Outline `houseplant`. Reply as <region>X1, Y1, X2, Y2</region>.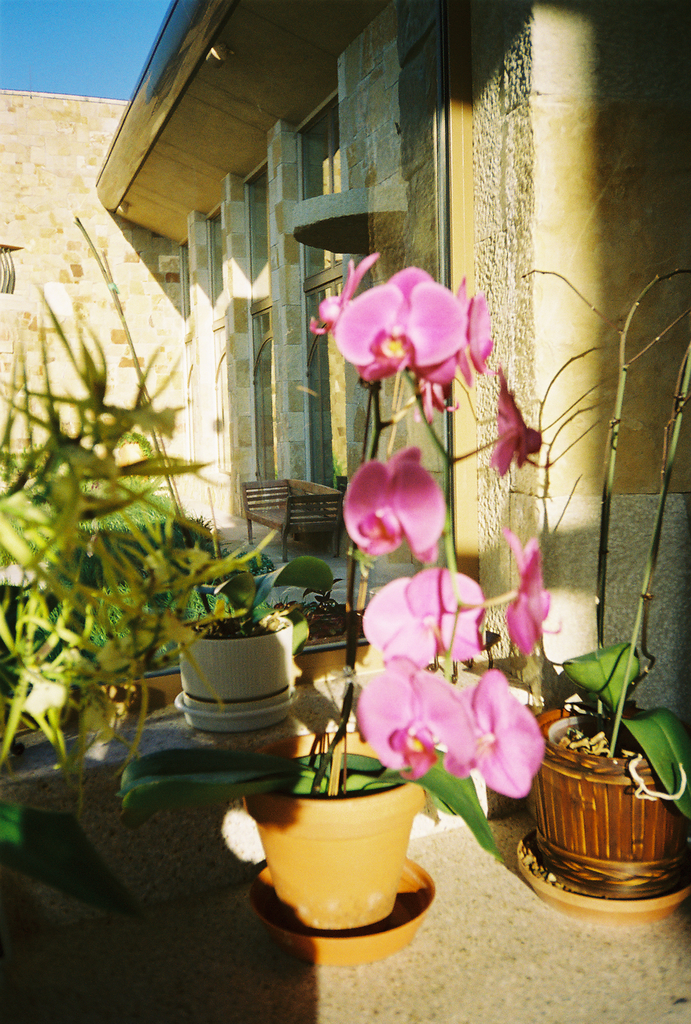
<region>136, 545, 318, 755</region>.
